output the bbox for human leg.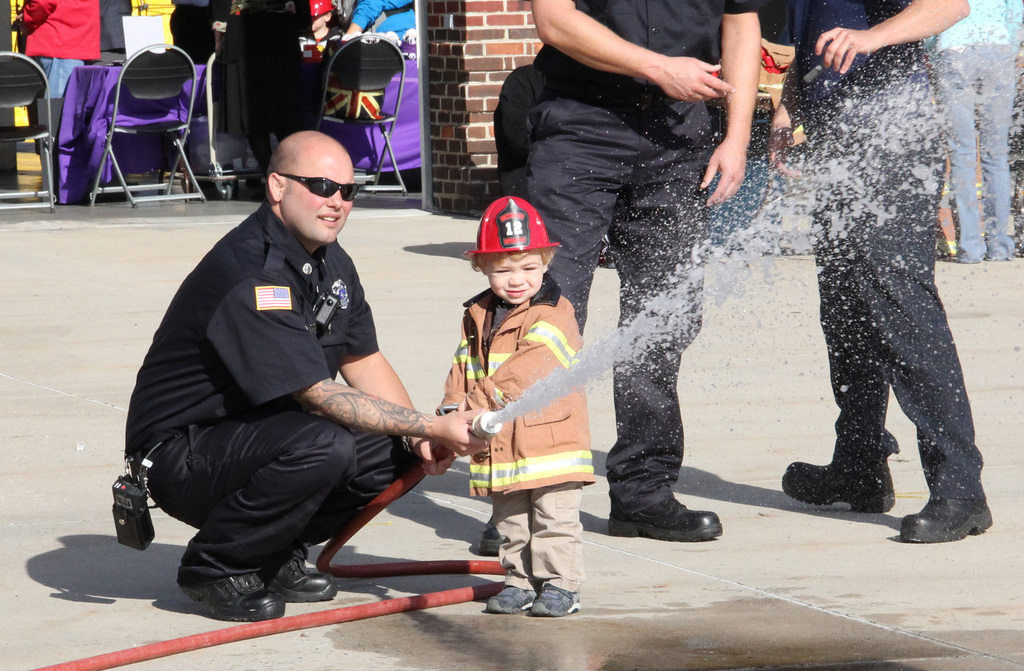
bbox(609, 92, 723, 539).
